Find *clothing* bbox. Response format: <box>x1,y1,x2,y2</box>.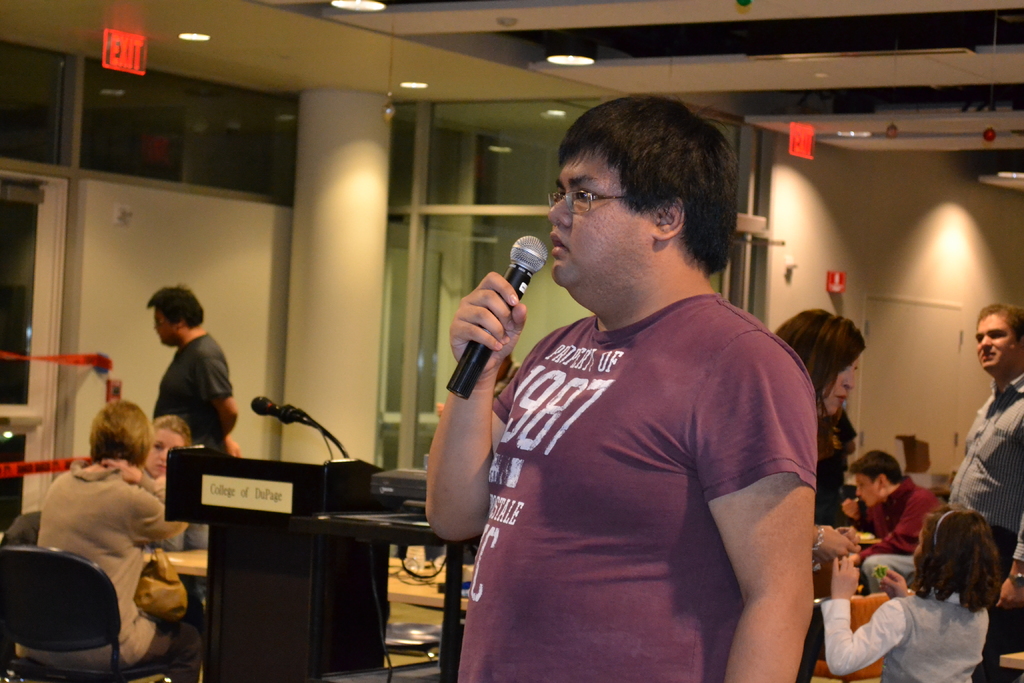
<box>456,295,817,682</box>.
